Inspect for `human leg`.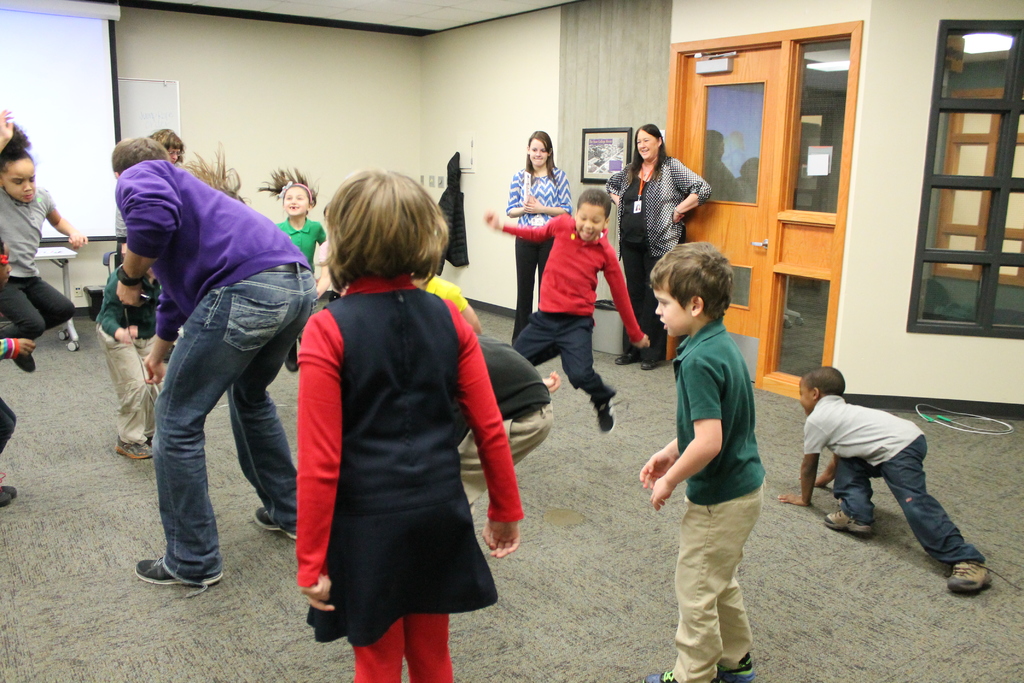
Inspection: 404,613,455,682.
